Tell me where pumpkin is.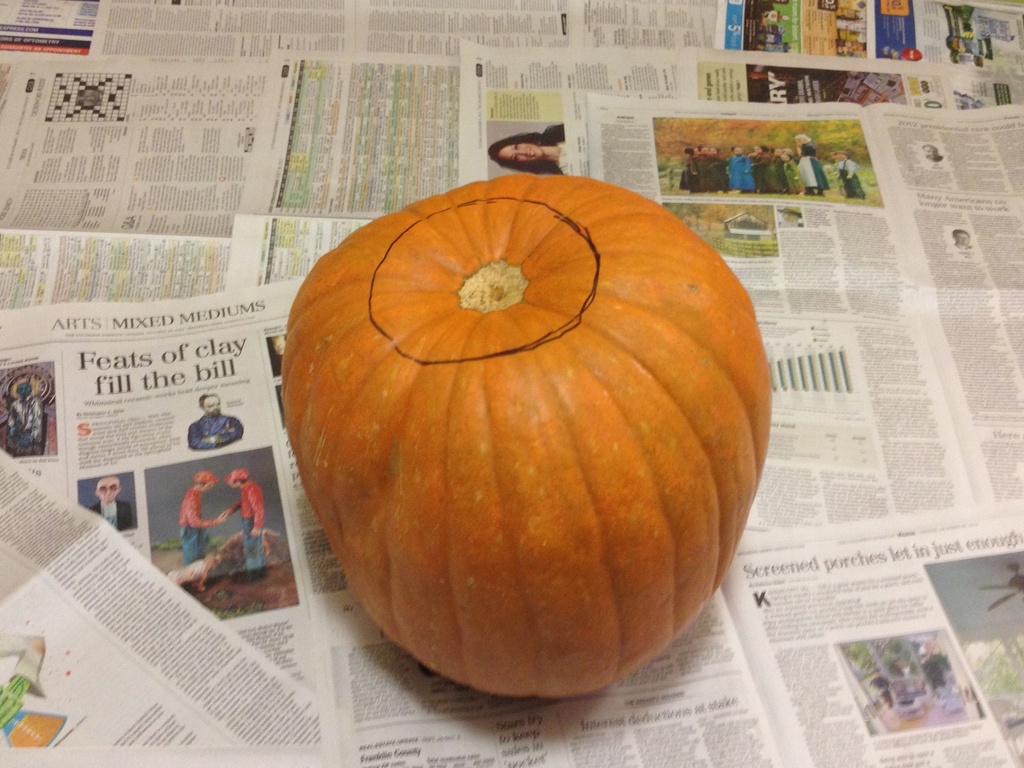
pumpkin is at box=[279, 172, 771, 696].
